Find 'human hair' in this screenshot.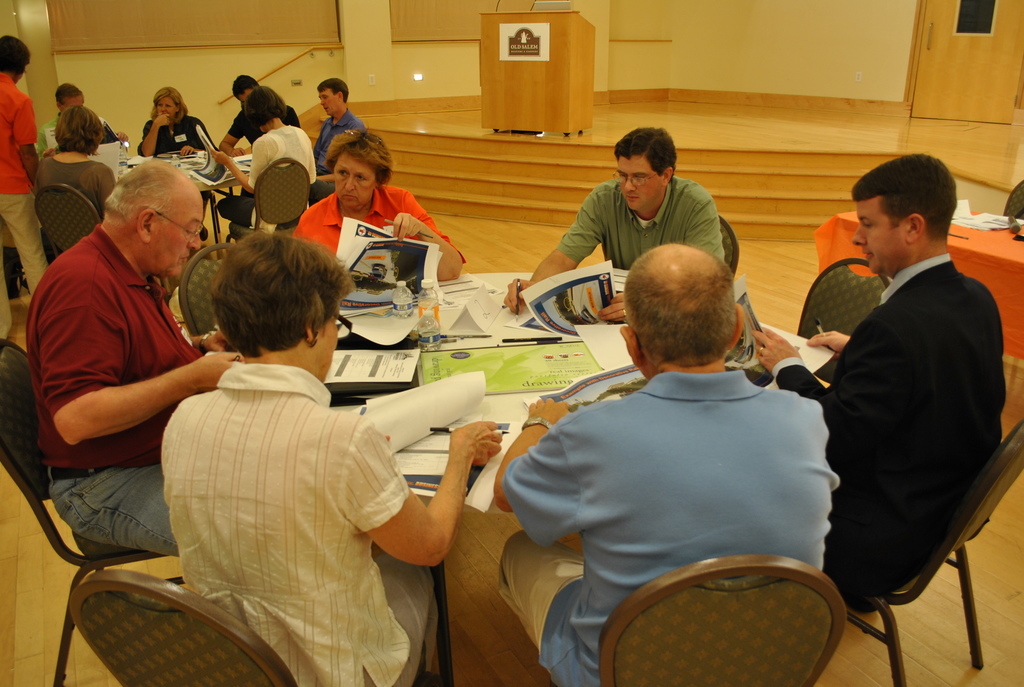
The bounding box for 'human hair' is 253, 100, 276, 125.
